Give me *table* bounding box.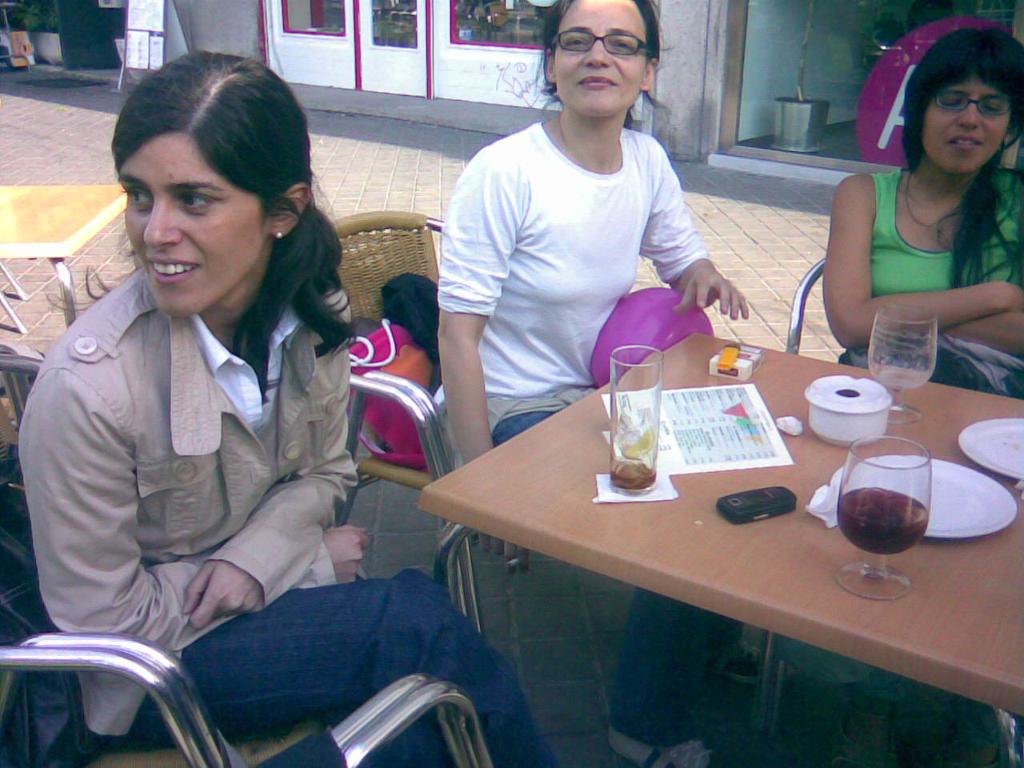
box=[0, 186, 126, 336].
